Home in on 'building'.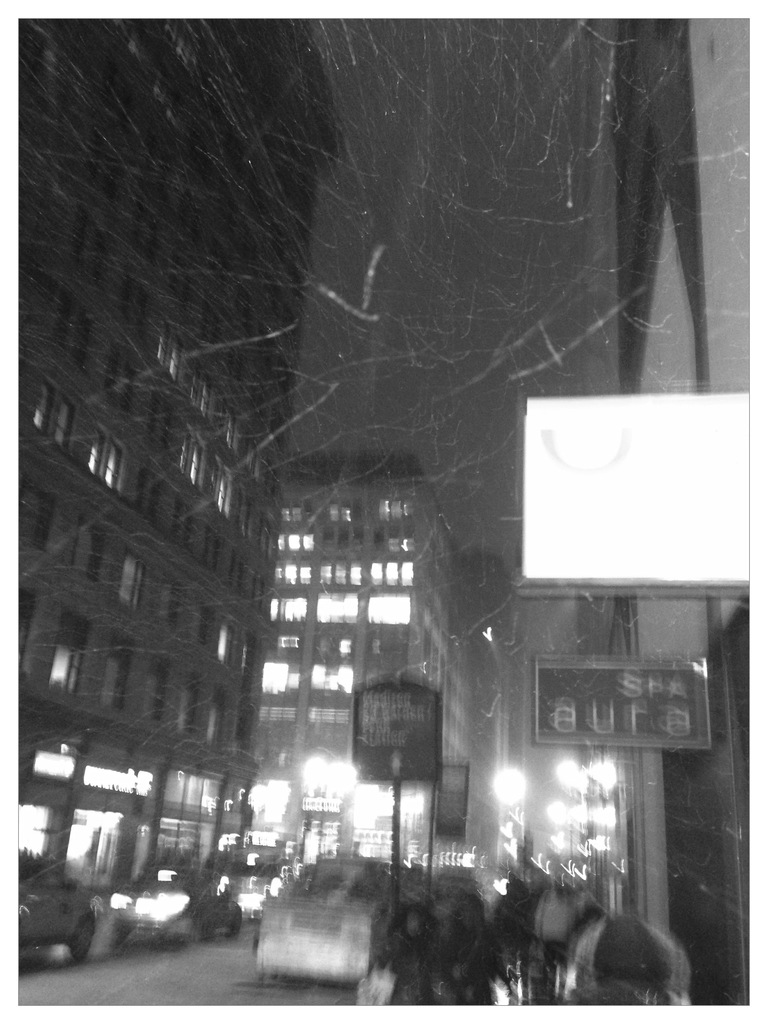
Homed in at box=[245, 462, 486, 889].
